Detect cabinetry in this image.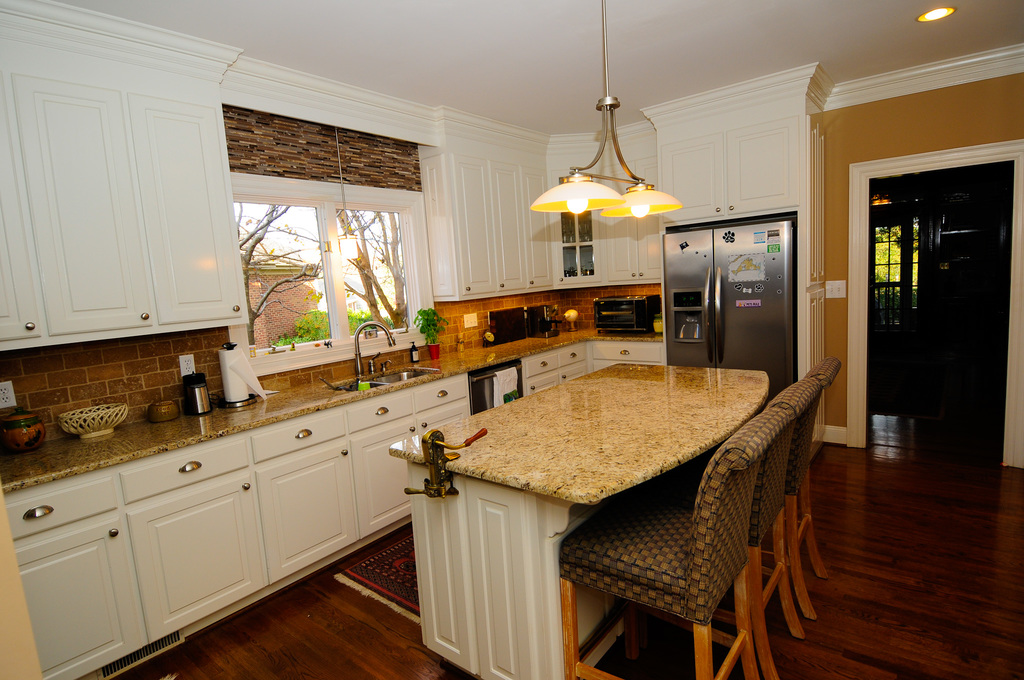
Detection: l=6, t=0, r=250, b=376.
